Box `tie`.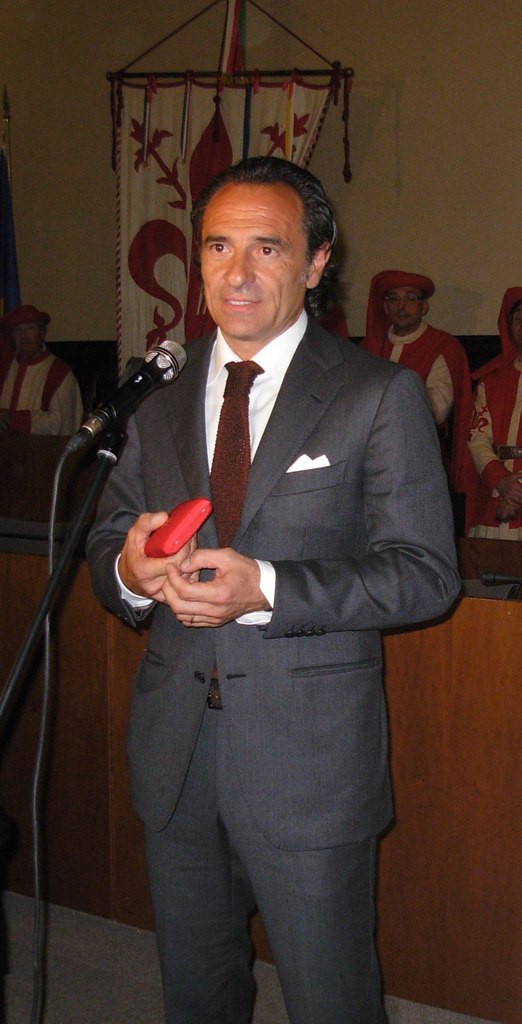
locate(202, 362, 269, 552).
